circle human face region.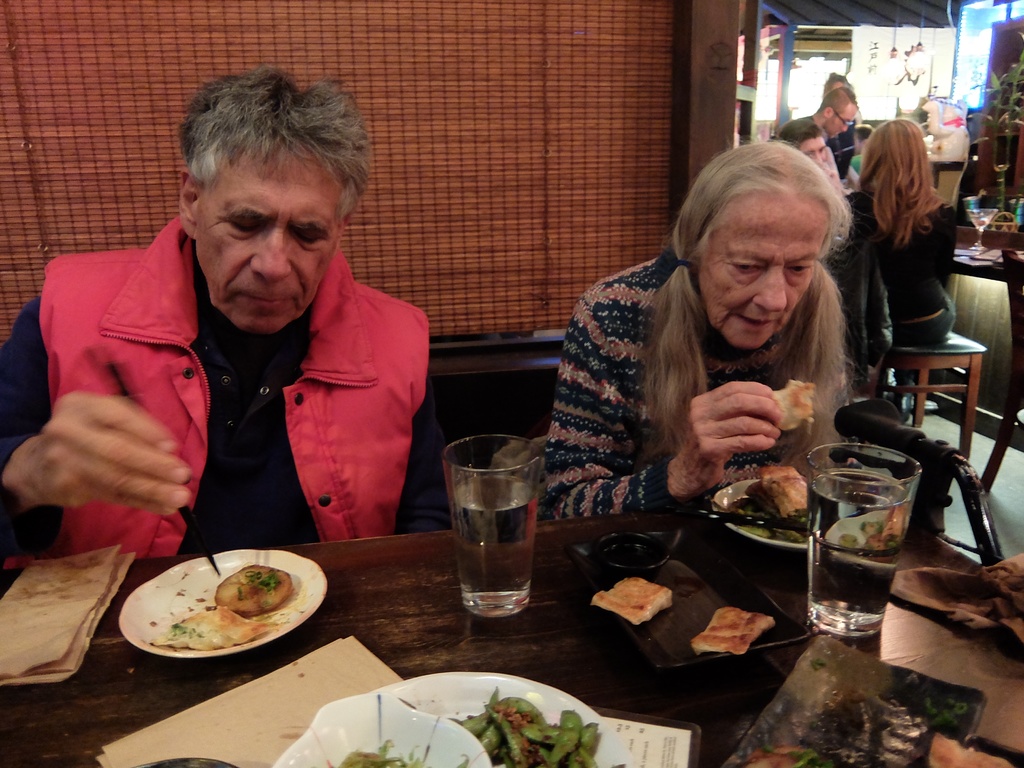
Region: crop(196, 131, 334, 335).
